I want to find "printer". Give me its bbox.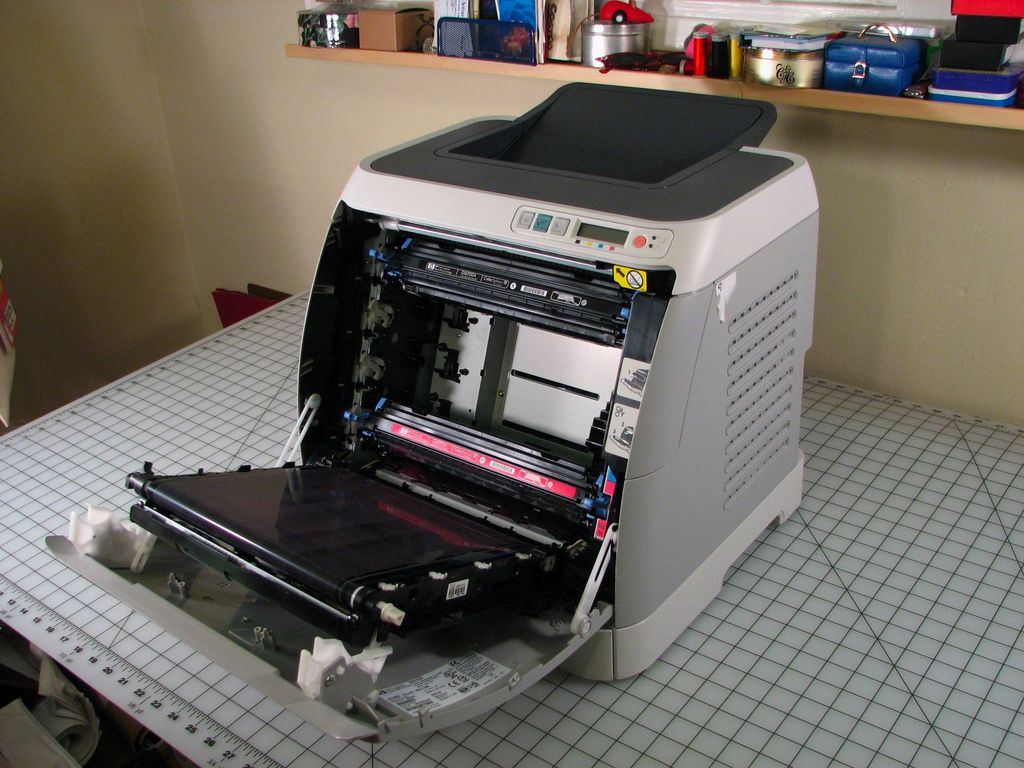
42 79 818 749.
